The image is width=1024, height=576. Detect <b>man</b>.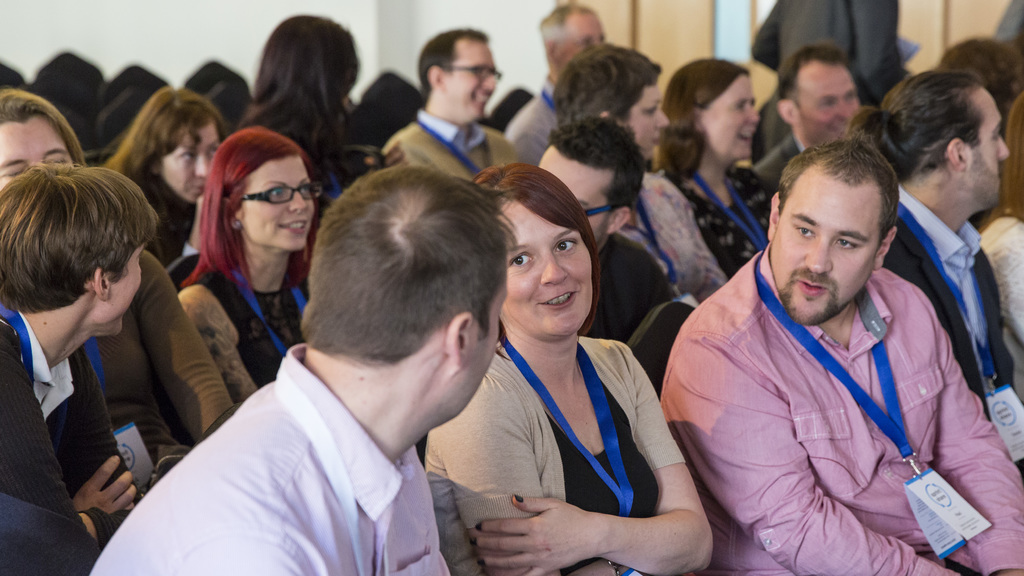
Detection: detection(541, 113, 689, 348).
